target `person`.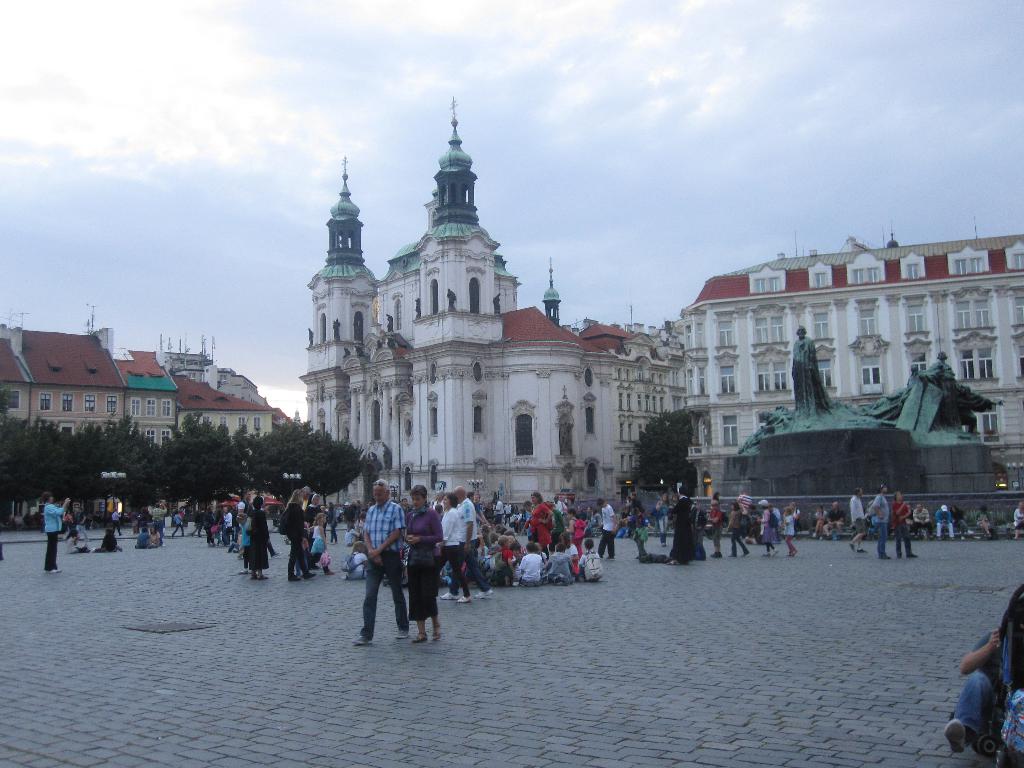
Target region: left=33, top=484, right=66, bottom=574.
